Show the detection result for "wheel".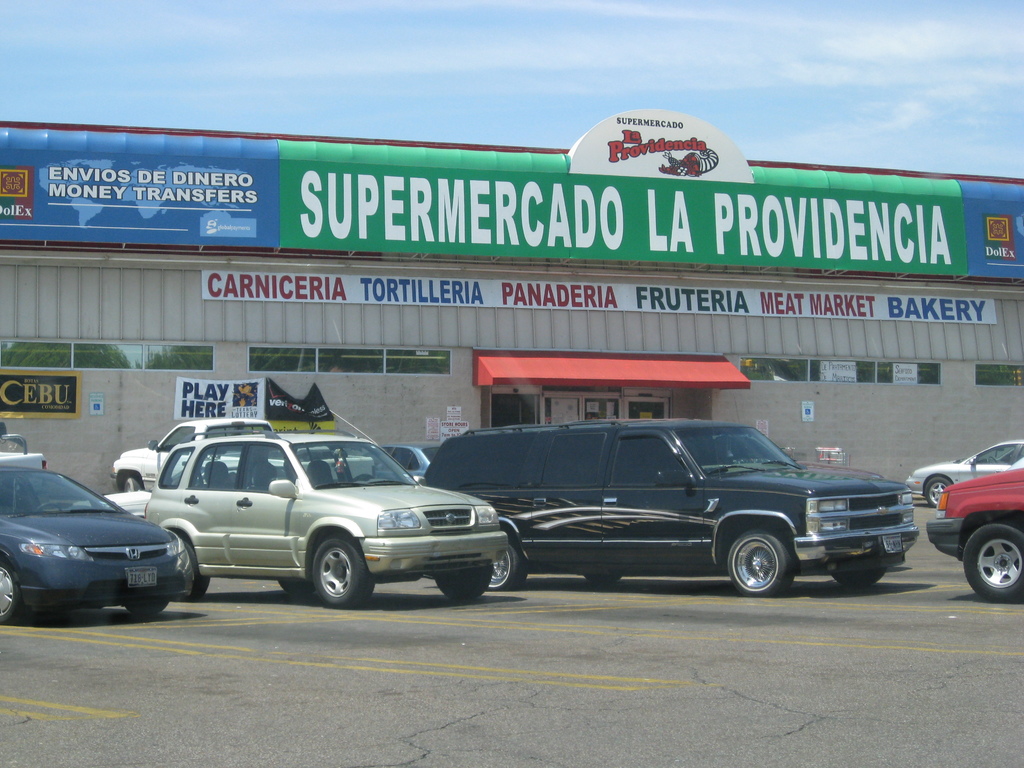
bbox=(122, 601, 162, 620).
